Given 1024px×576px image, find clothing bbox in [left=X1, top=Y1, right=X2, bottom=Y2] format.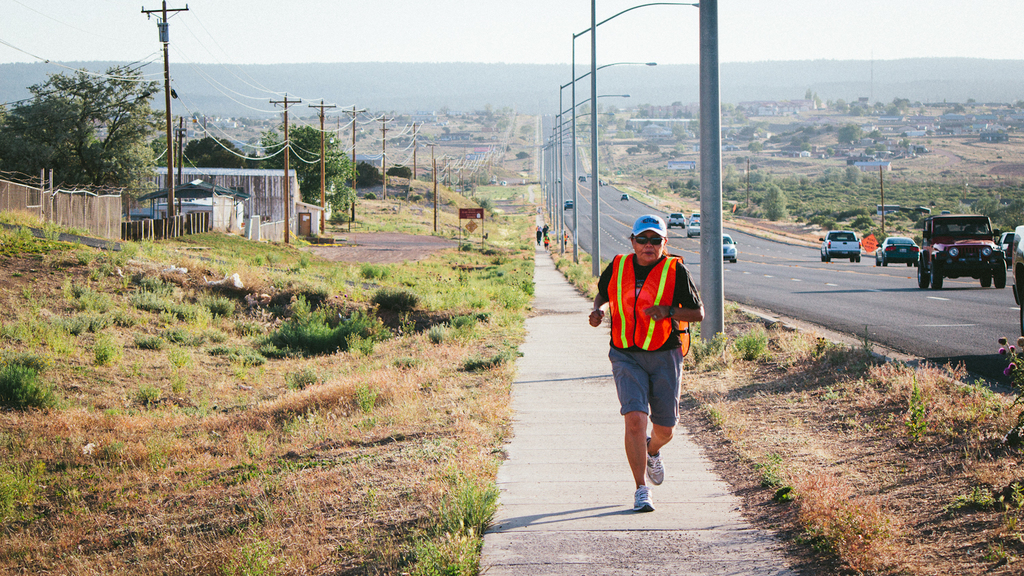
[left=614, top=216, right=709, bottom=422].
